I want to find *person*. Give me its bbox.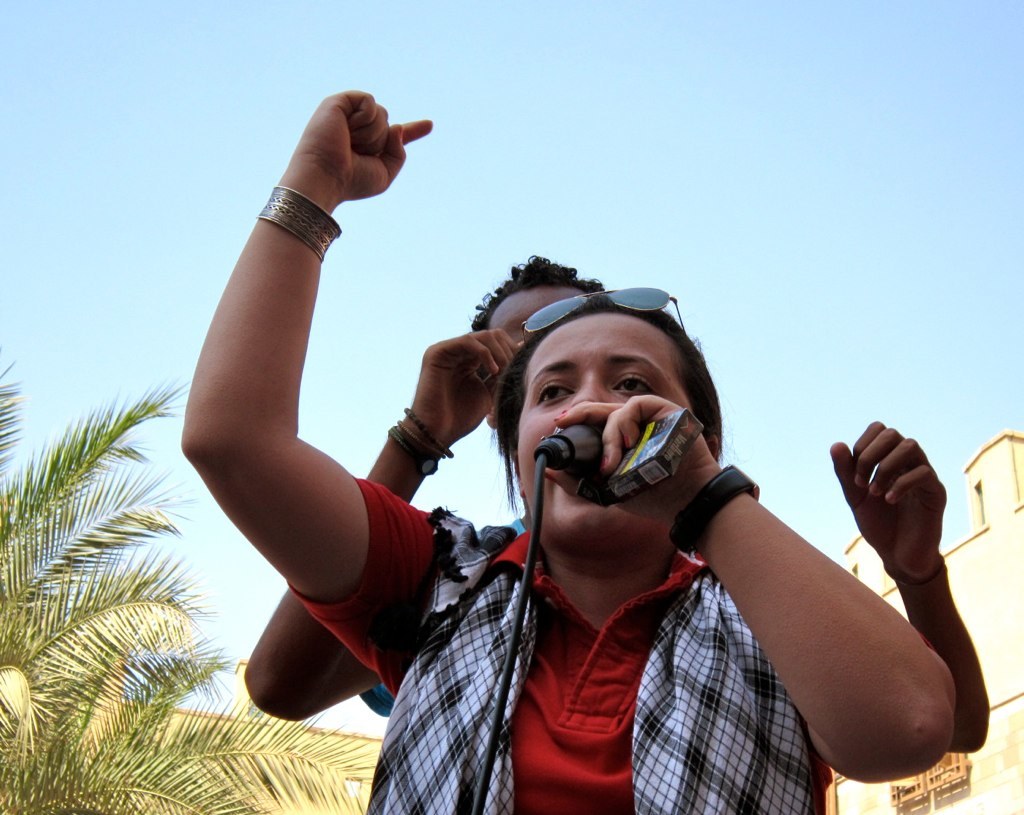
[x1=244, y1=251, x2=991, y2=754].
